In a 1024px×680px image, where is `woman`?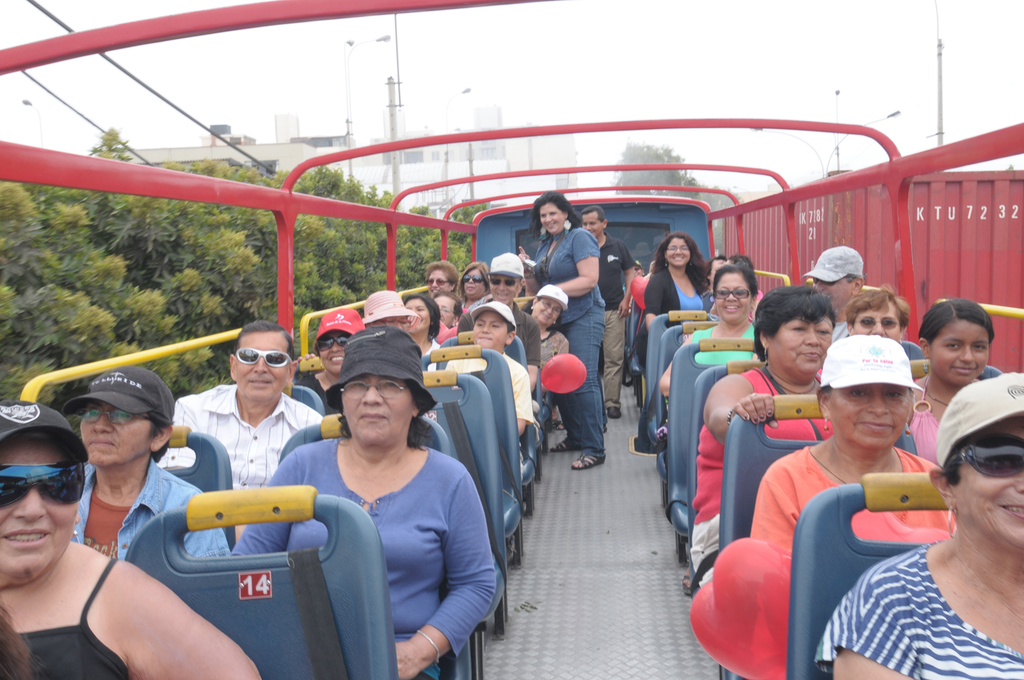
403:295:441:350.
